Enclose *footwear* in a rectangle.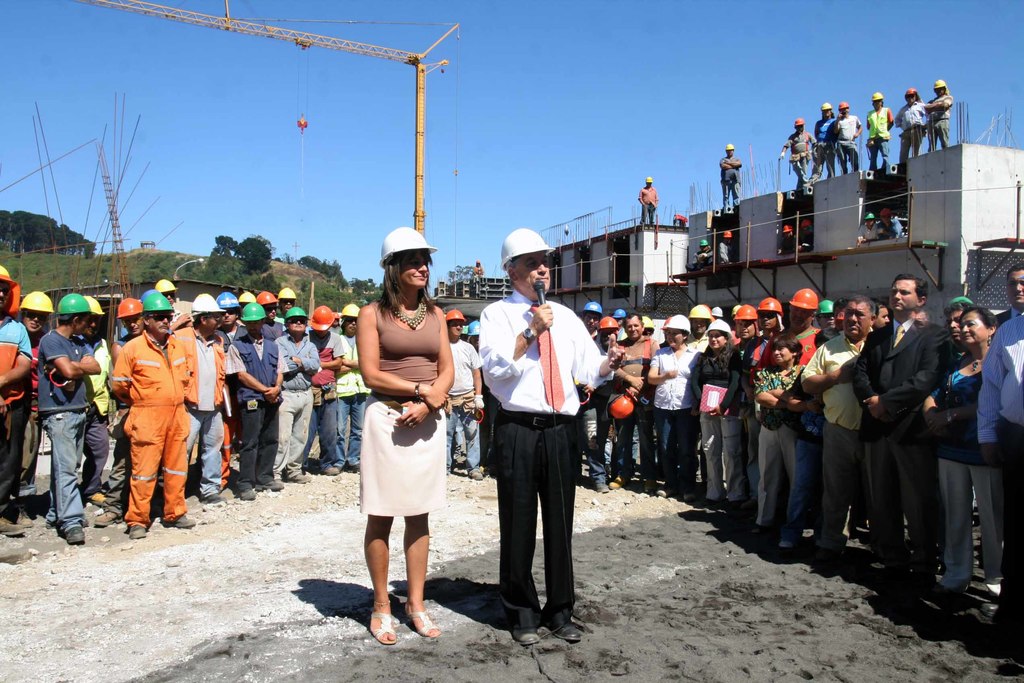
371,609,396,646.
